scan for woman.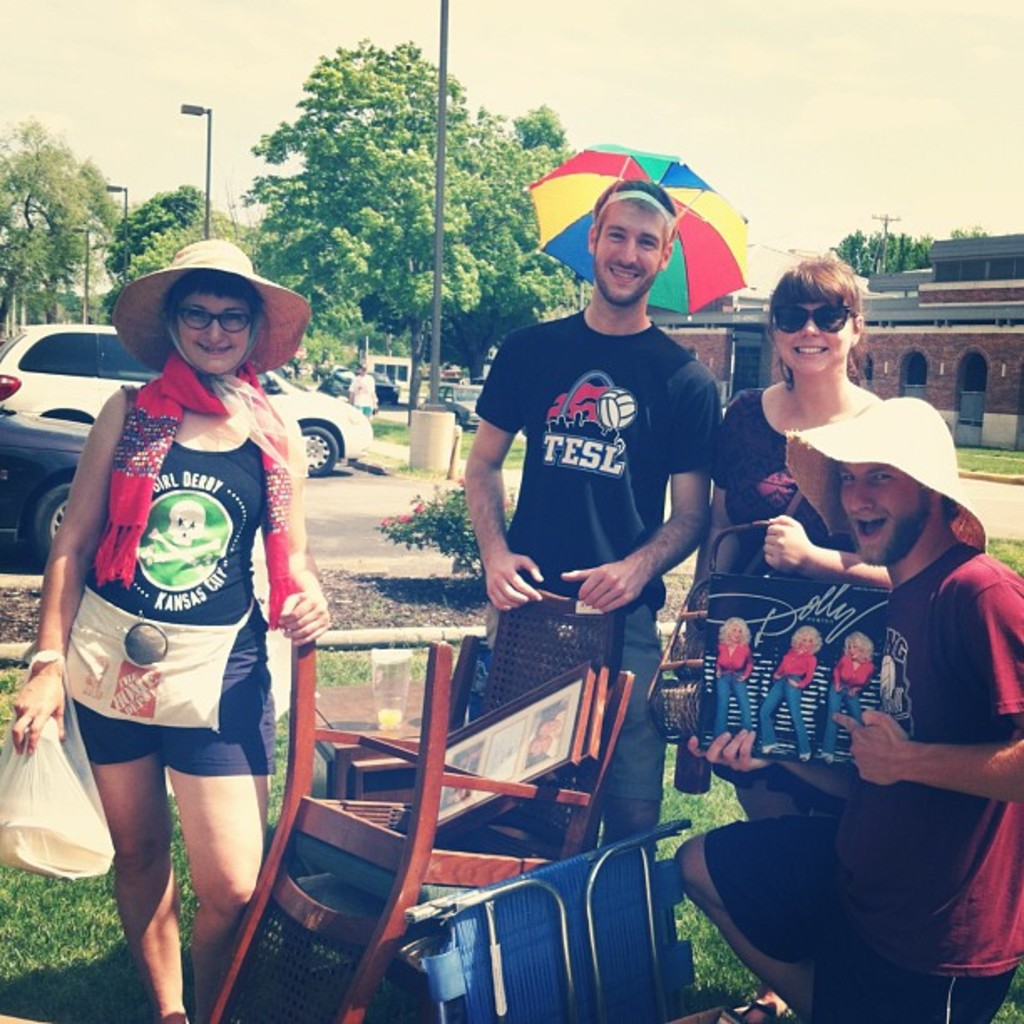
Scan result: [45,211,318,1023].
